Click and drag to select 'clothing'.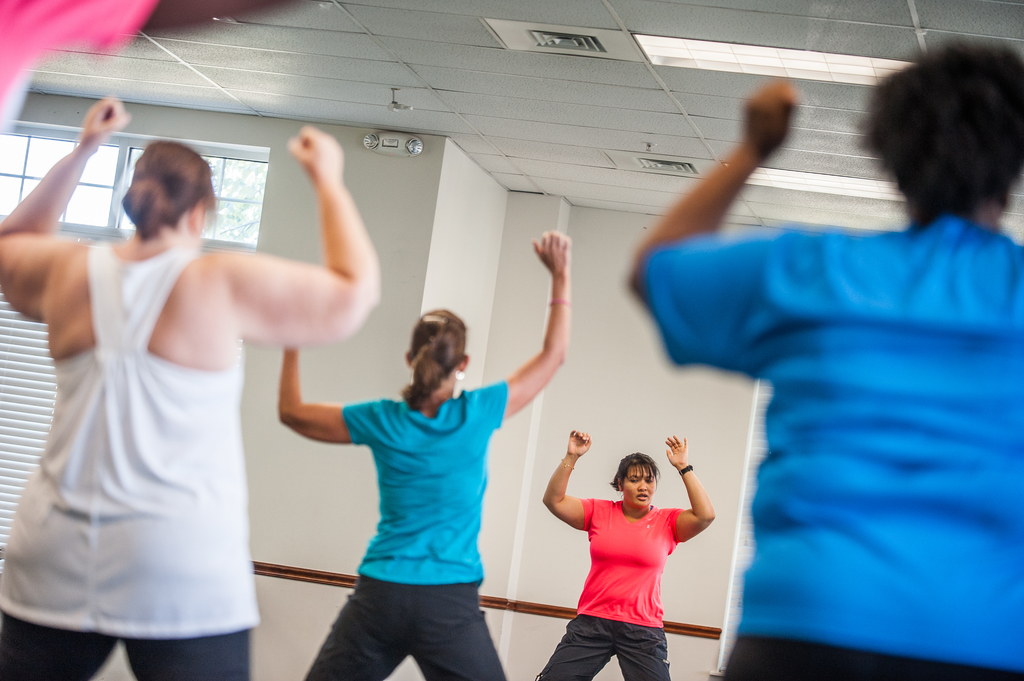
Selection: bbox(536, 498, 685, 680).
